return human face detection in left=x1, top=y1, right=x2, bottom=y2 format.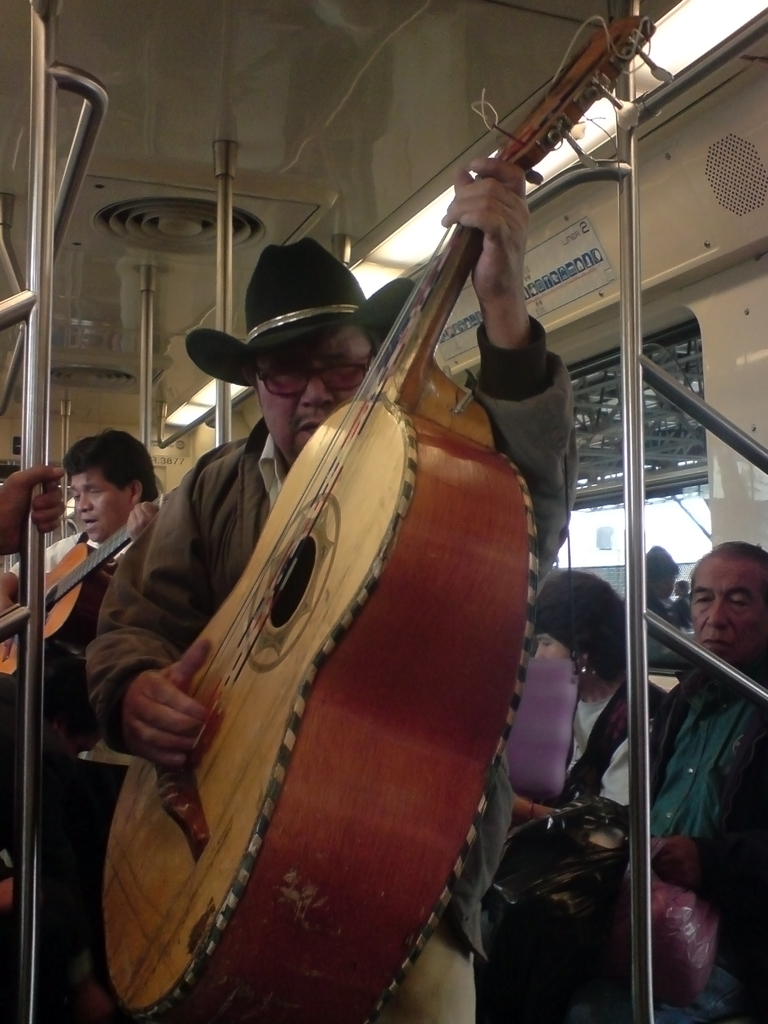
left=72, top=471, right=125, bottom=544.
